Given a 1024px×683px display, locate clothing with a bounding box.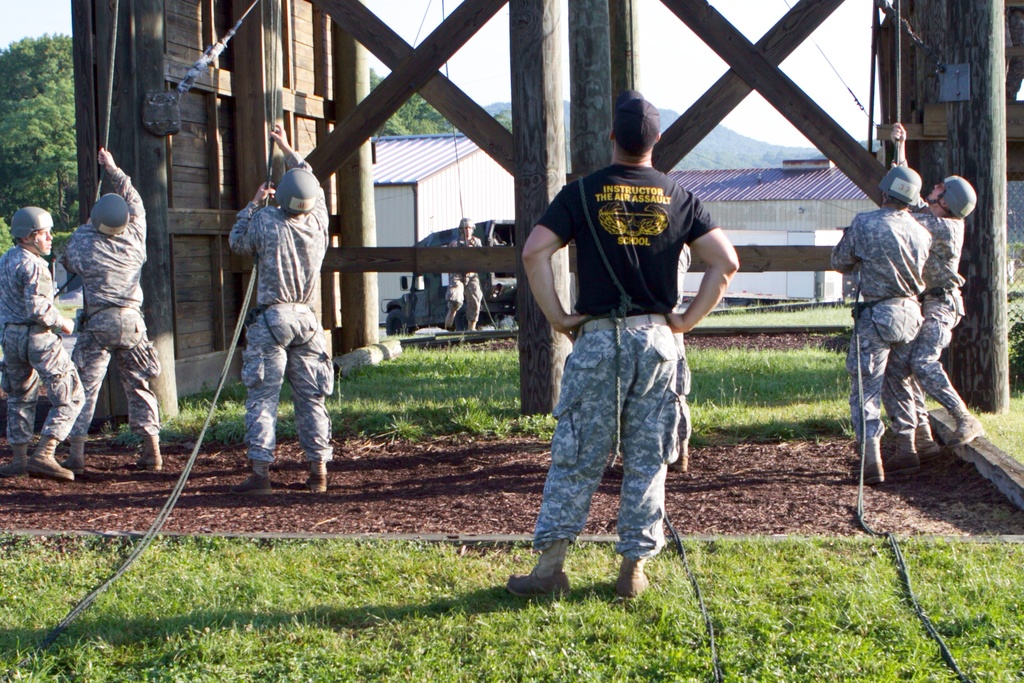
Located: bbox(909, 204, 970, 433).
